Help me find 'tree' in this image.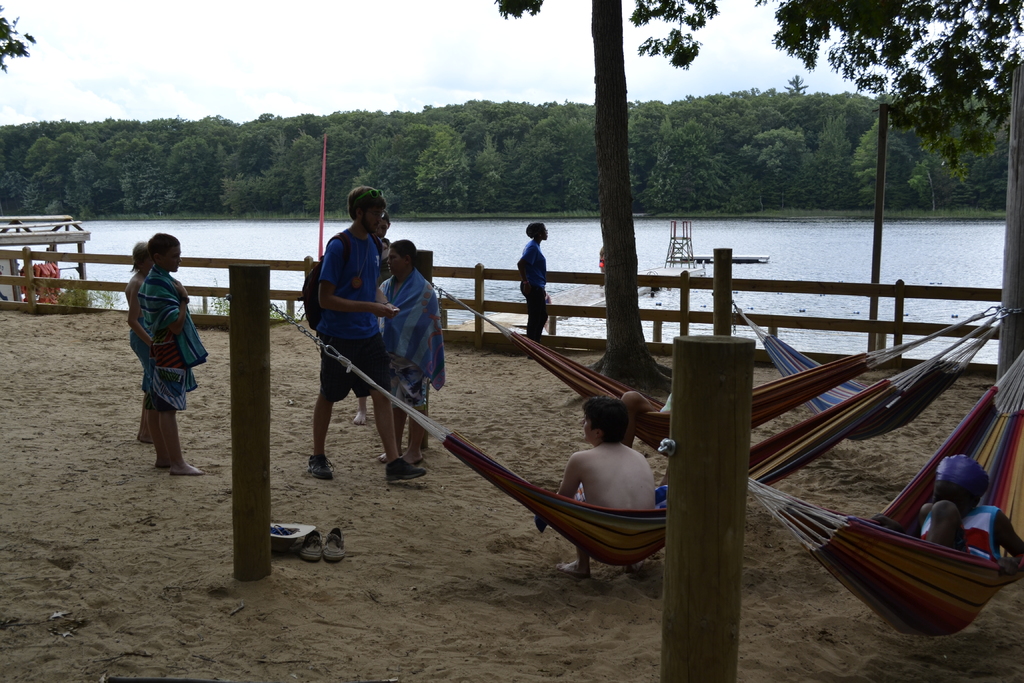
Found it: rect(149, 110, 214, 214).
